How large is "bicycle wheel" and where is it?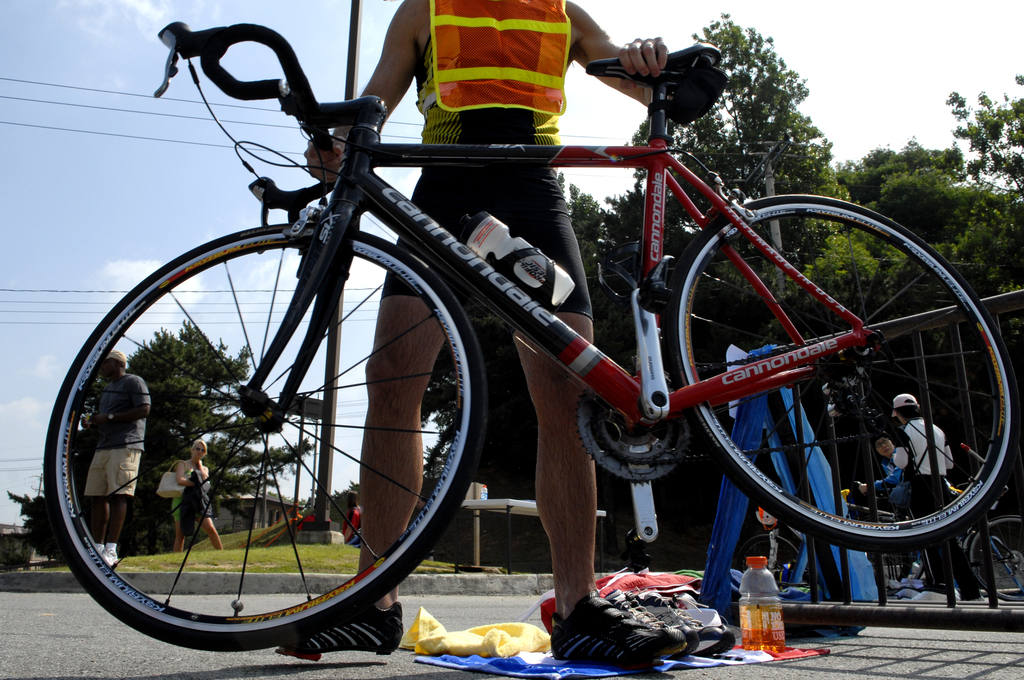
Bounding box: l=41, t=219, r=487, b=654.
